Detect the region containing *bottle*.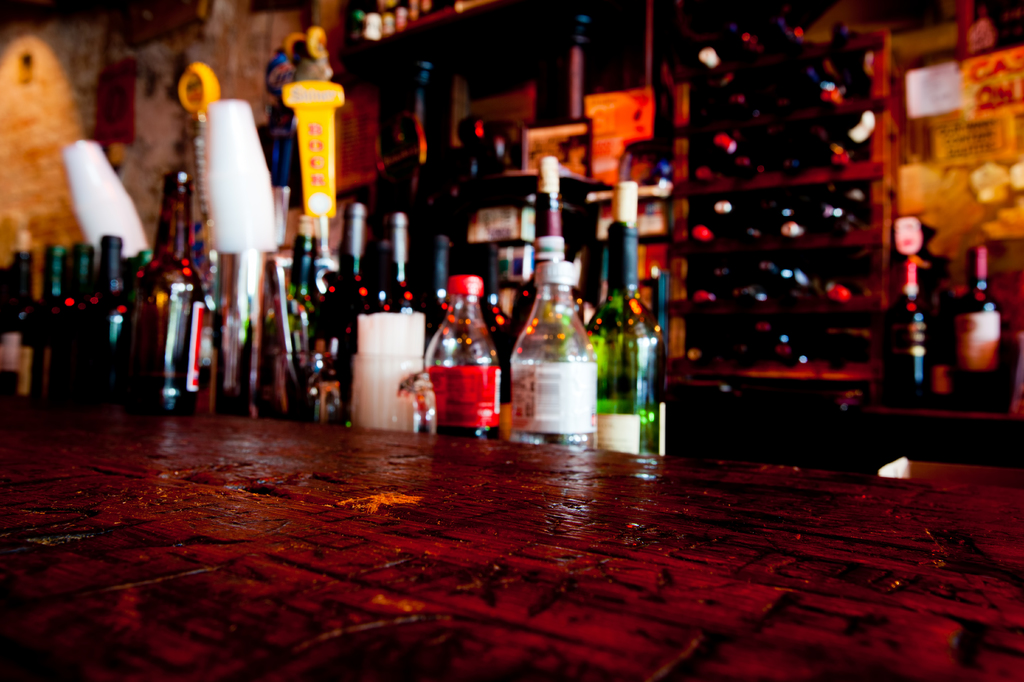
[0,249,43,347].
